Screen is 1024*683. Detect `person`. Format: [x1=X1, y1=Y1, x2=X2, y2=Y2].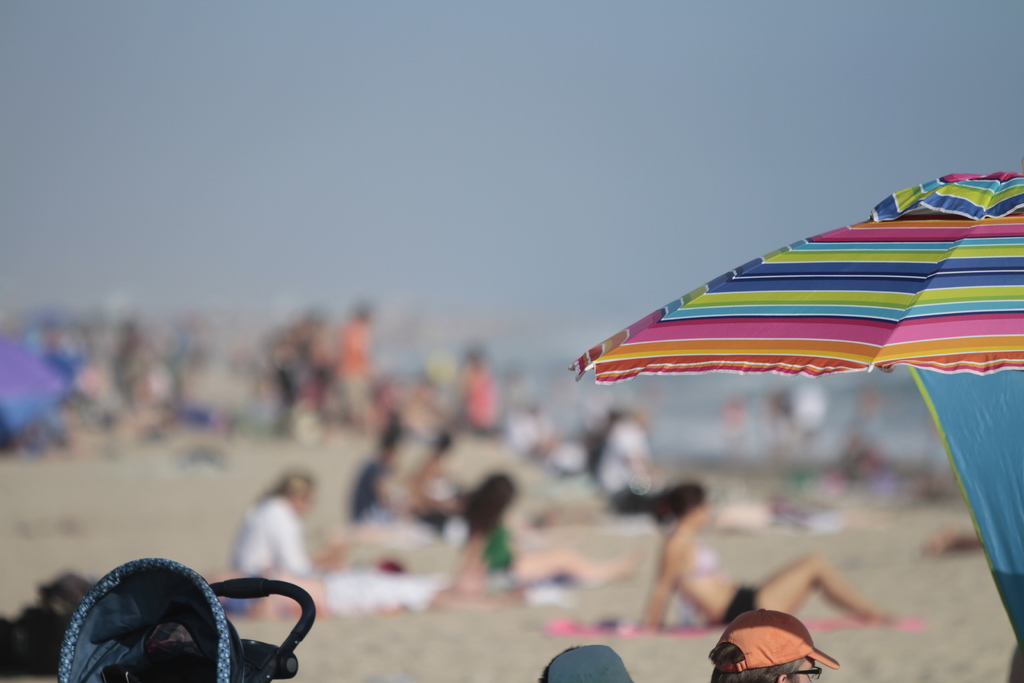
[x1=632, y1=478, x2=893, y2=629].
